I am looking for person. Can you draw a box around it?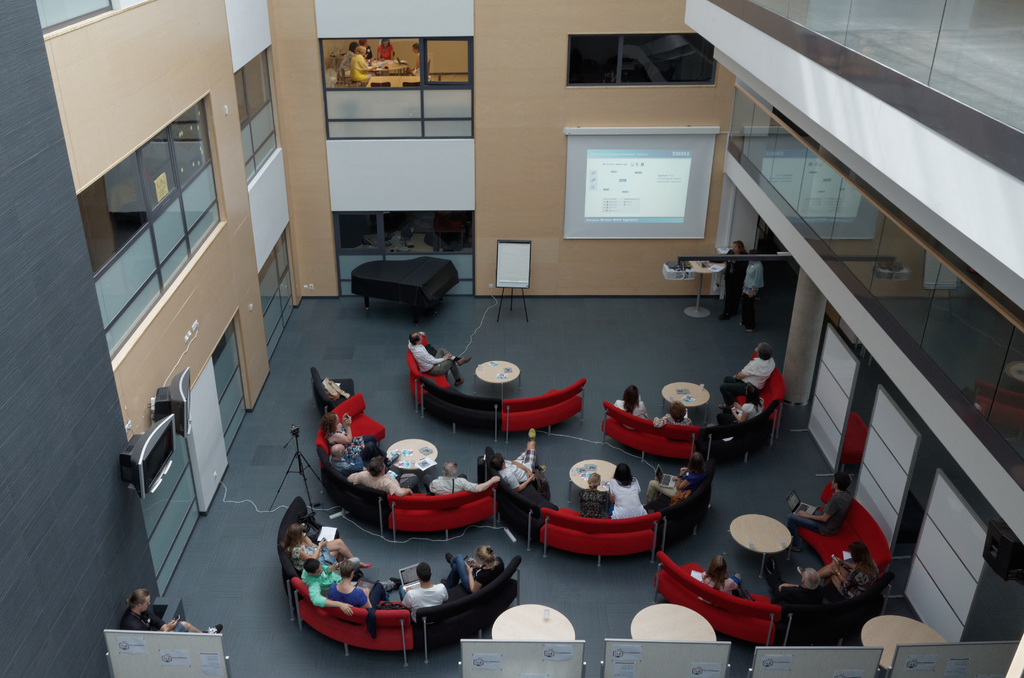
Sure, the bounding box is (x1=325, y1=442, x2=367, y2=474).
